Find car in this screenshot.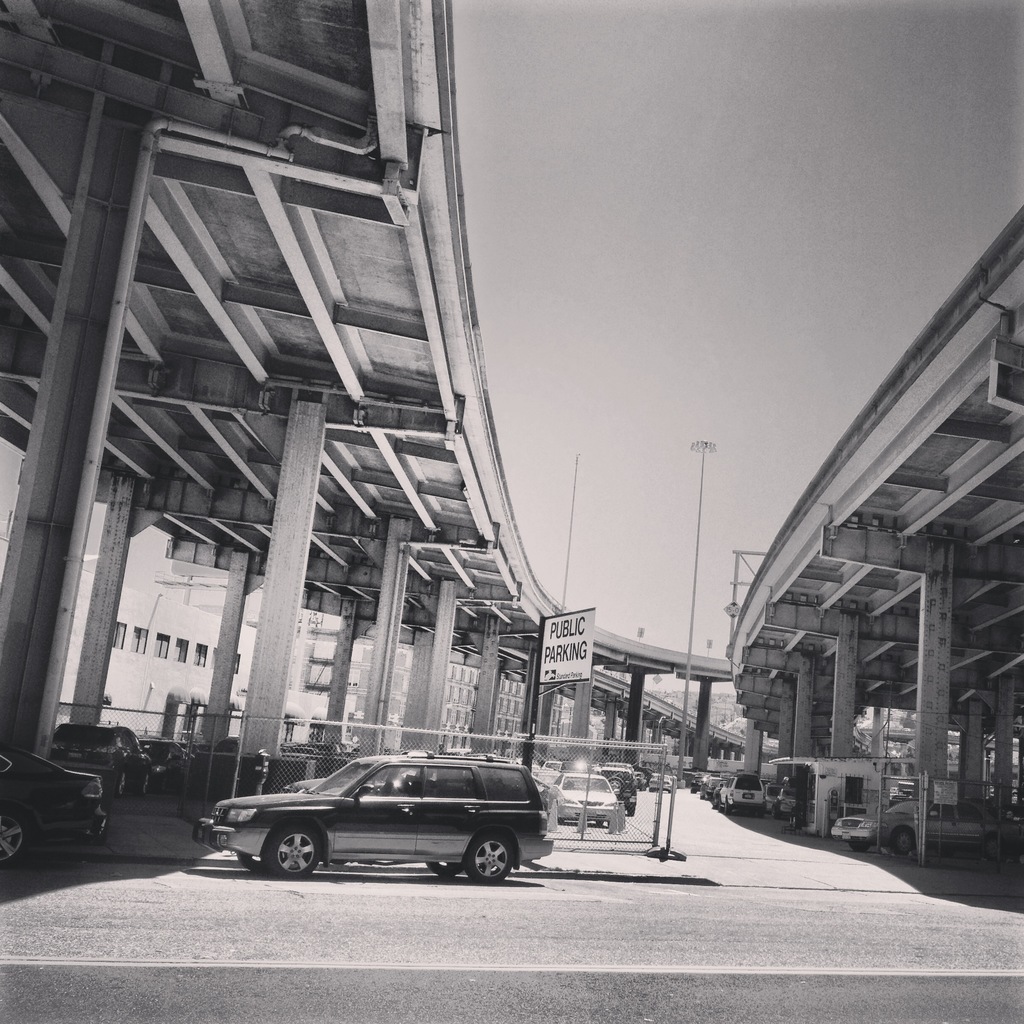
The bounding box for car is Rect(143, 739, 197, 794).
